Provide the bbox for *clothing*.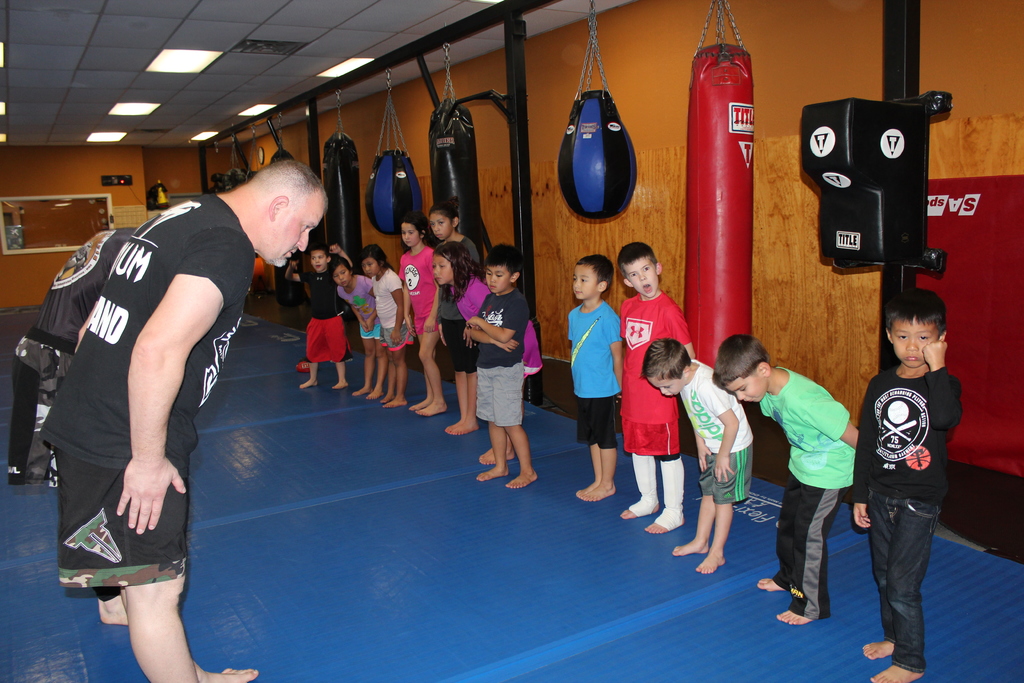
select_region(758, 365, 858, 620).
